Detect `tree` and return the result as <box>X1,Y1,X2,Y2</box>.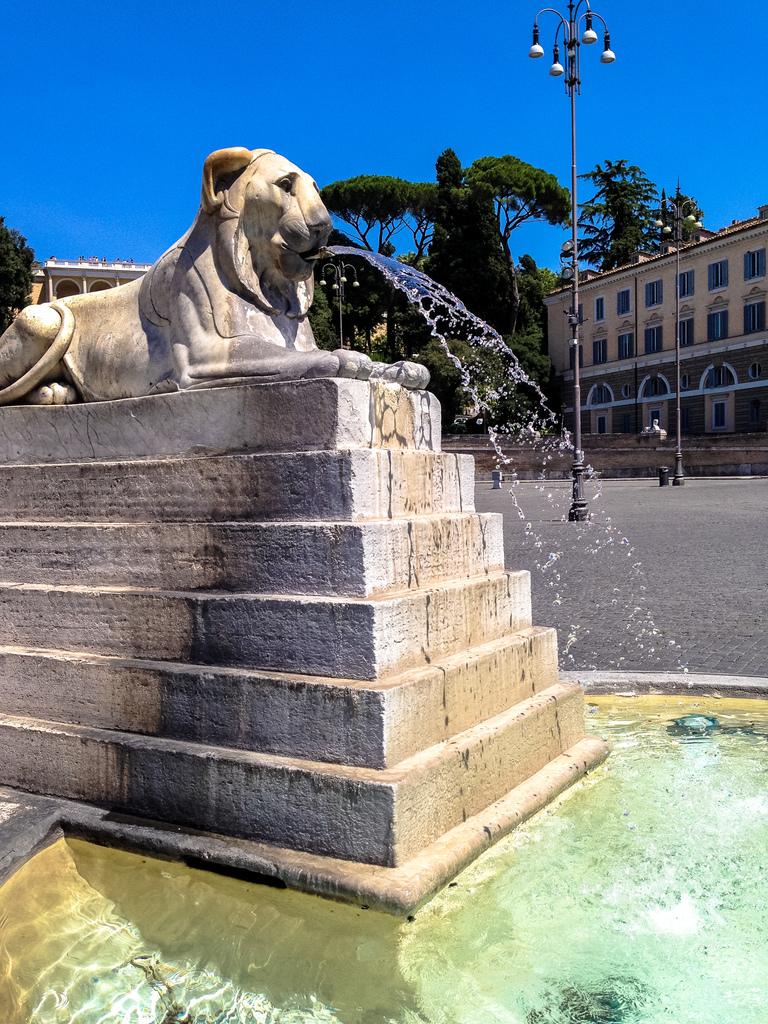
<box>653,175,705,259</box>.
